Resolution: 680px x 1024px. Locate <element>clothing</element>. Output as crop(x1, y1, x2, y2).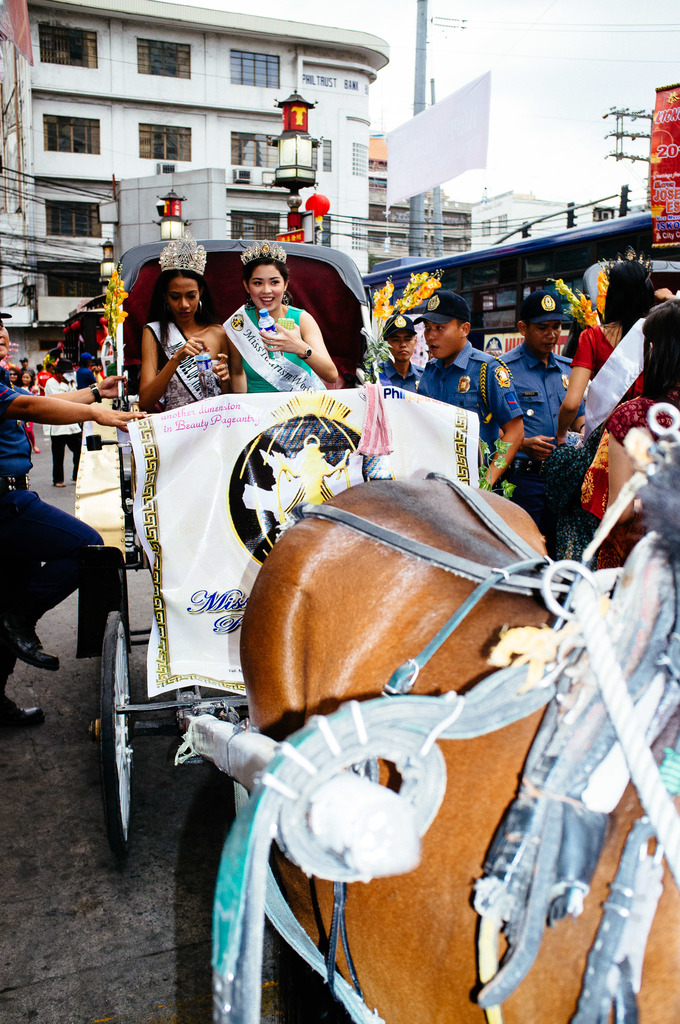
crop(214, 285, 328, 380).
